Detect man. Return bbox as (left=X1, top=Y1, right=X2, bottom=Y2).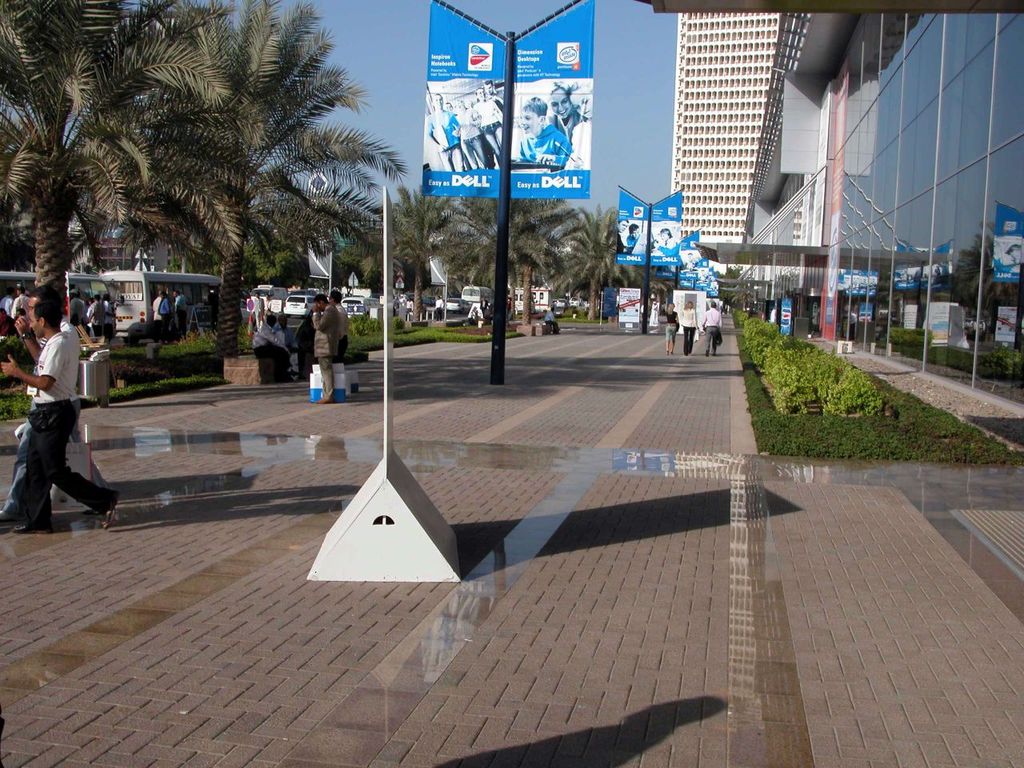
(left=152, top=294, right=165, bottom=336).
